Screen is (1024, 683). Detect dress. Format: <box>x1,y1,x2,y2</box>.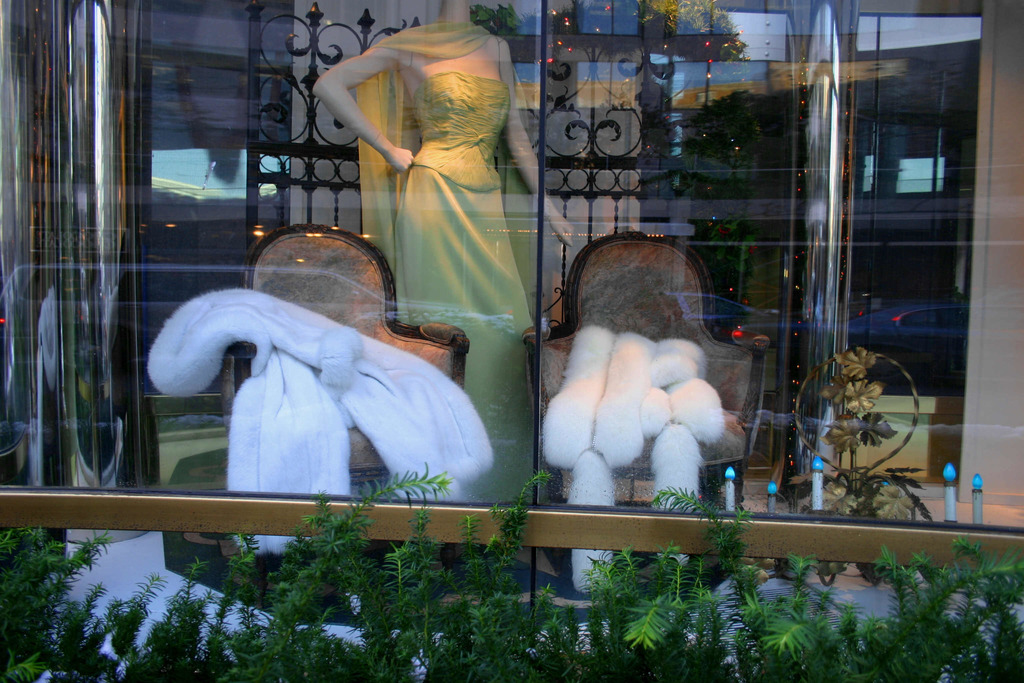
<box>399,69,540,502</box>.
